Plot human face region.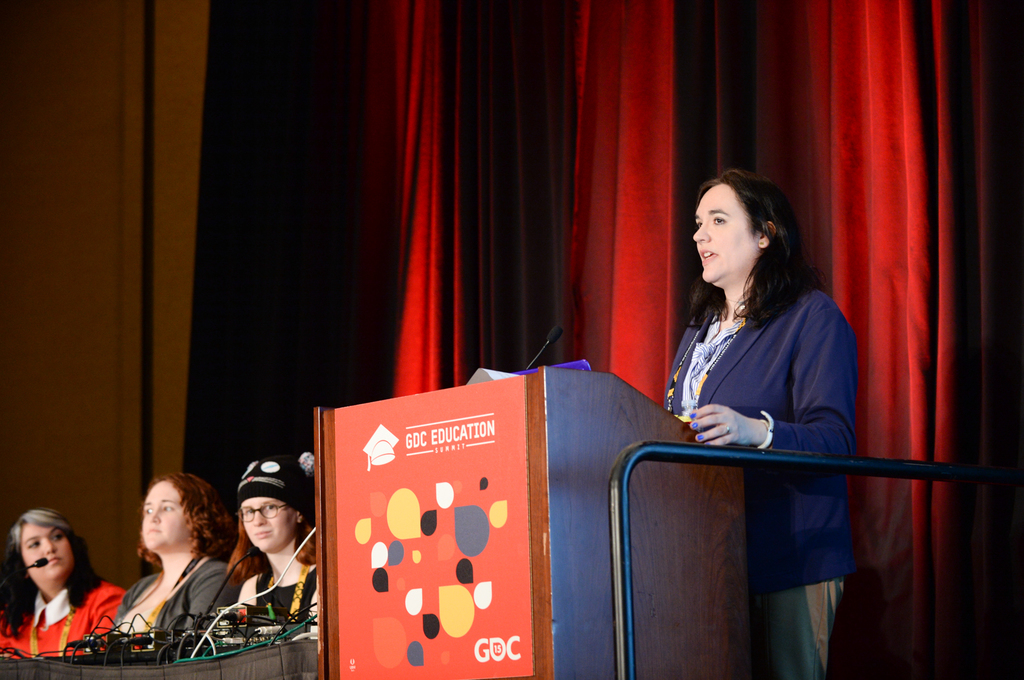
Plotted at [x1=26, y1=519, x2=73, y2=577].
